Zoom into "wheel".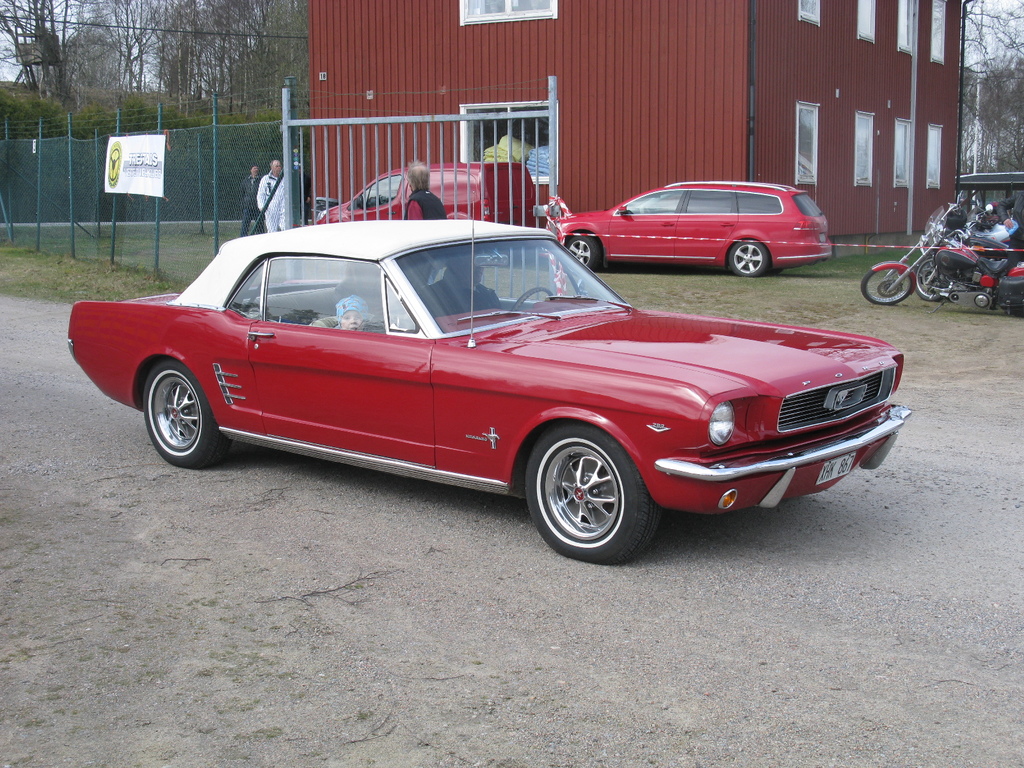
Zoom target: [567,237,600,269].
